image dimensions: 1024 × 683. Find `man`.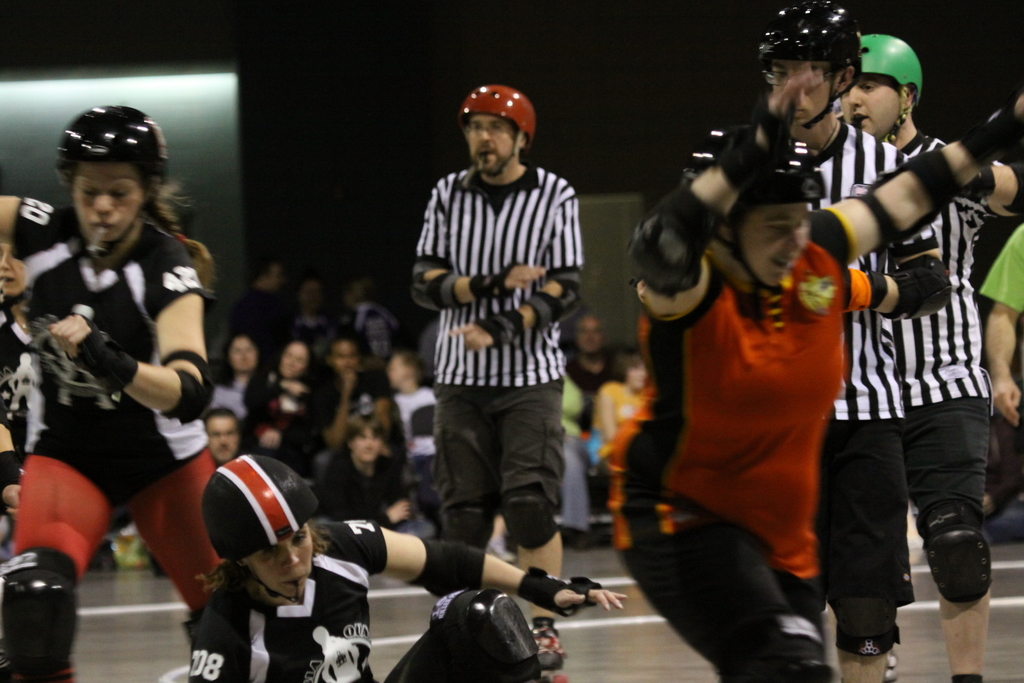
[840,31,1021,682].
